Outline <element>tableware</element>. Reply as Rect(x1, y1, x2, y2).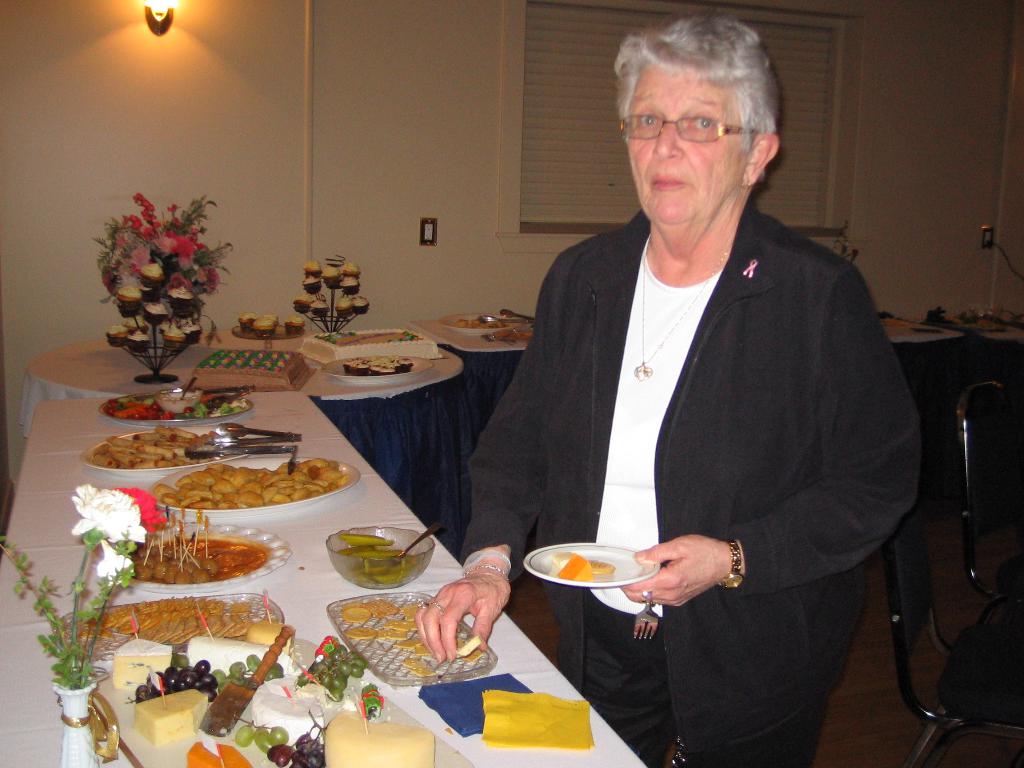
Rect(632, 593, 653, 639).
